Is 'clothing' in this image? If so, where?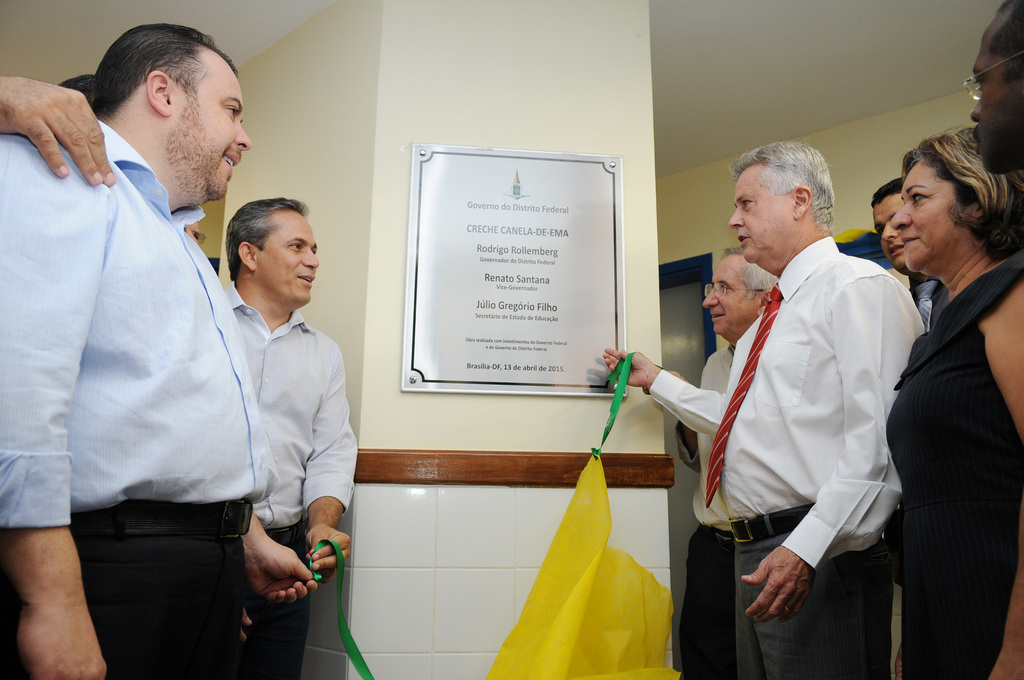
Yes, at select_region(678, 342, 735, 679).
